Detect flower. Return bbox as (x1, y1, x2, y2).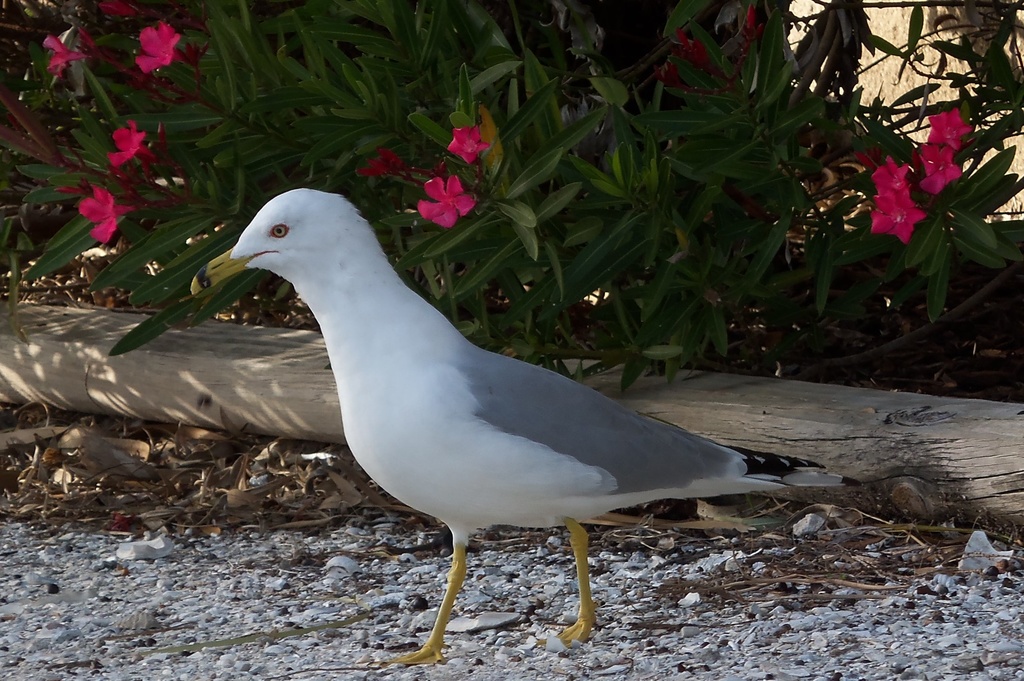
(854, 137, 961, 245).
